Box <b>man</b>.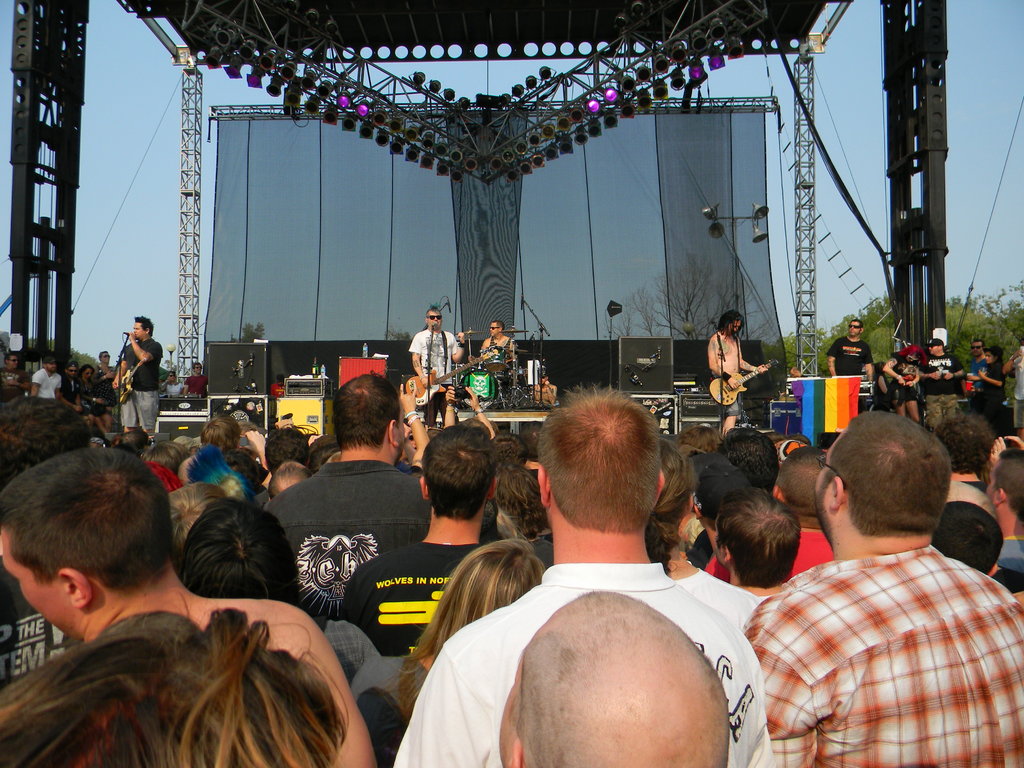
62:360:83:410.
